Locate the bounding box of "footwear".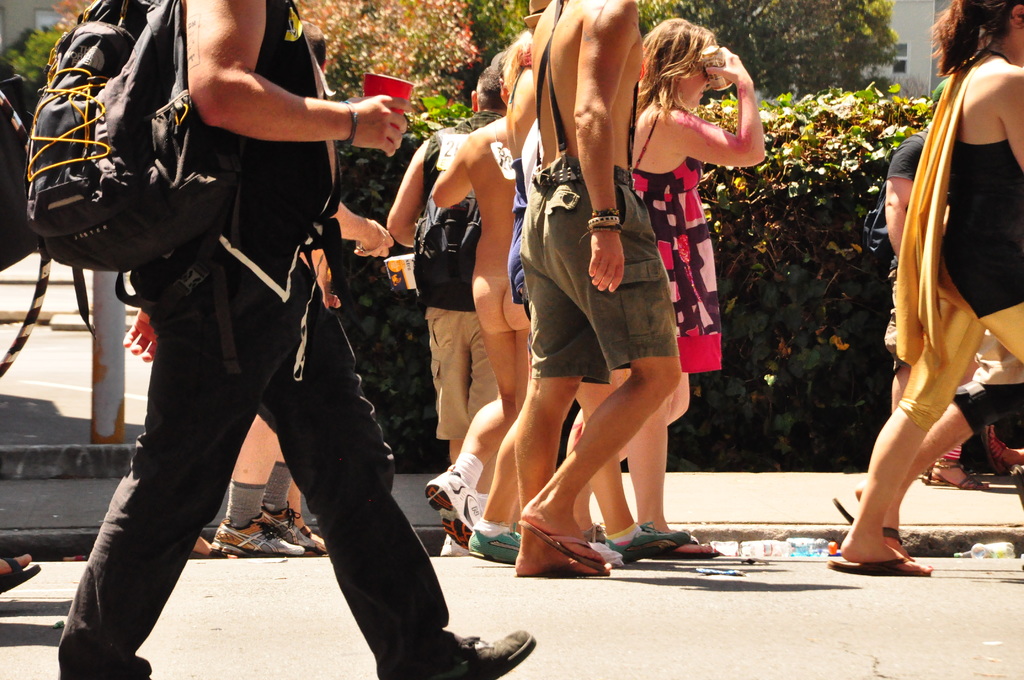
Bounding box: box(605, 526, 730, 574).
